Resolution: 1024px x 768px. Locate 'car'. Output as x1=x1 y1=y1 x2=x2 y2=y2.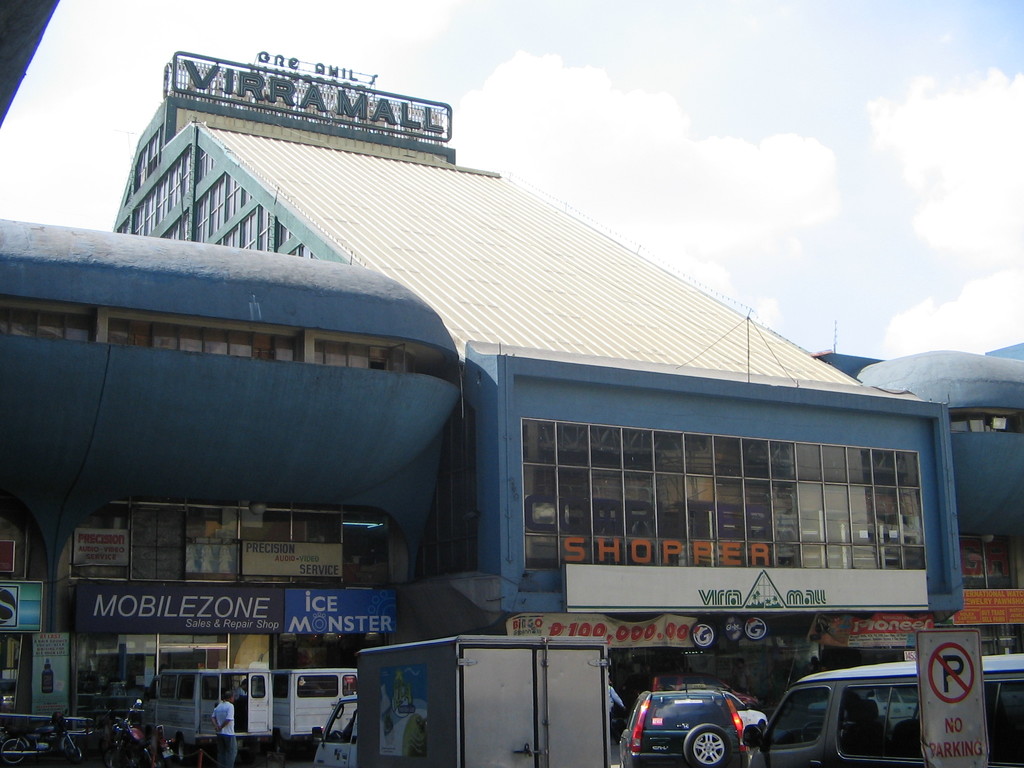
x1=810 y1=688 x2=921 y2=732.
